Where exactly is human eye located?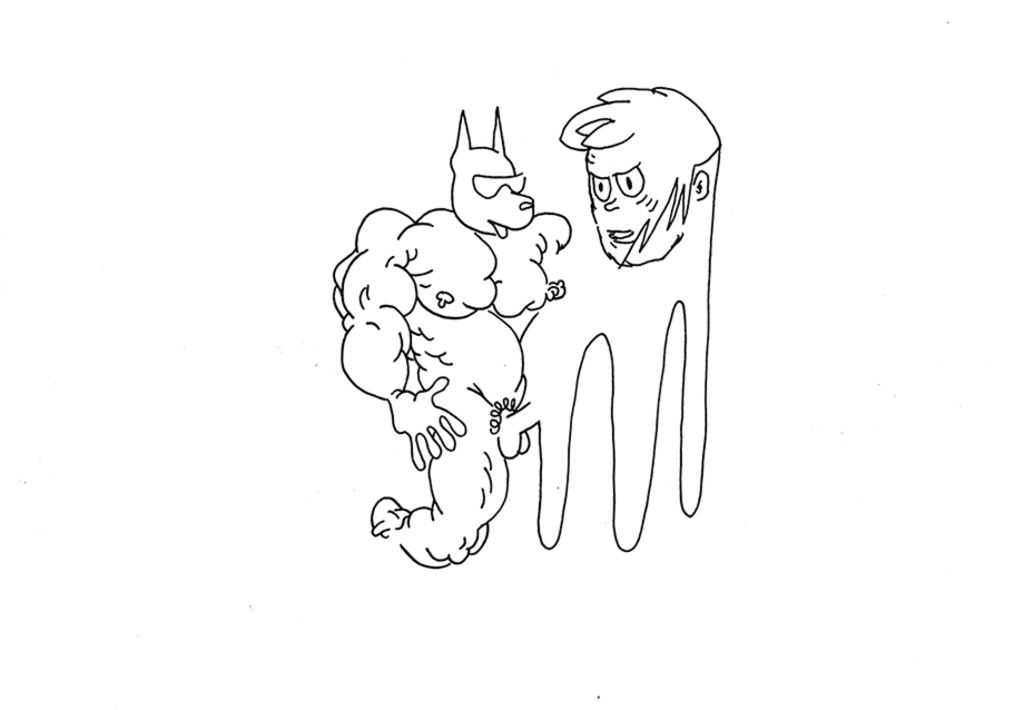
Its bounding box is select_region(614, 164, 647, 198).
